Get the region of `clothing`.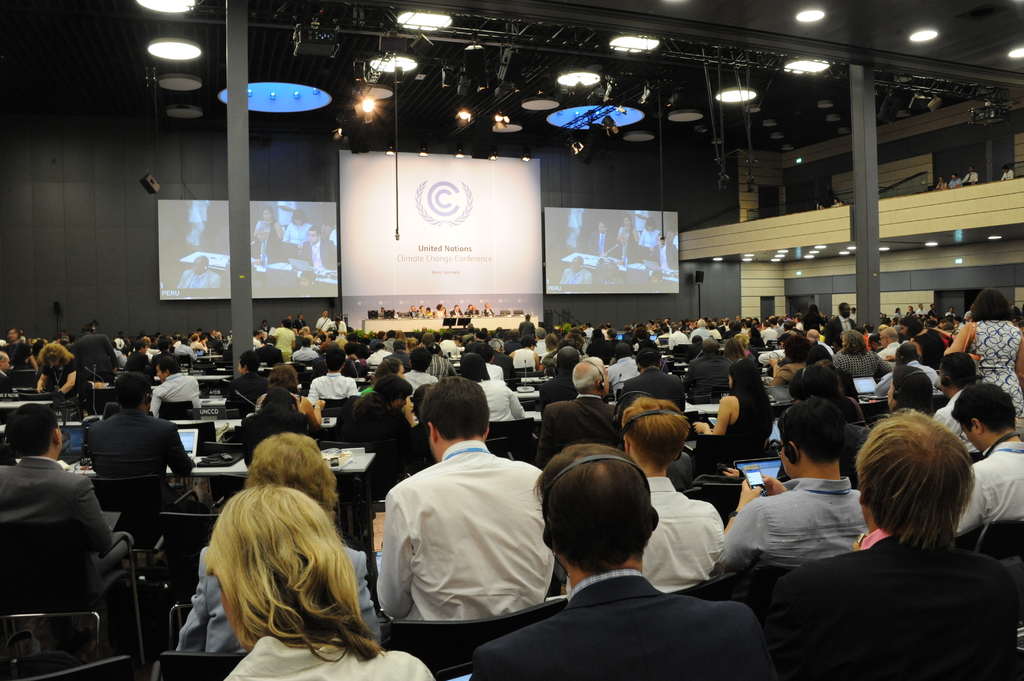
{"x1": 281, "y1": 321, "x2": 297, "y2": 329}.
